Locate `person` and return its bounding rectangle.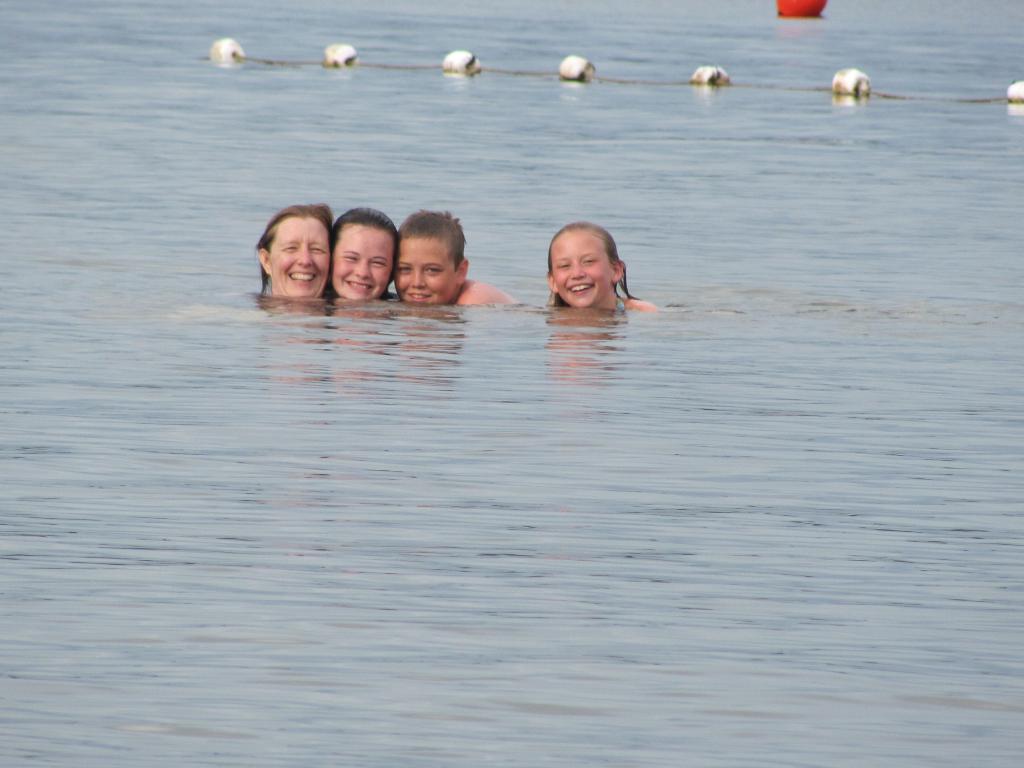
[left=335, top=204, right=397, bottom=305].
